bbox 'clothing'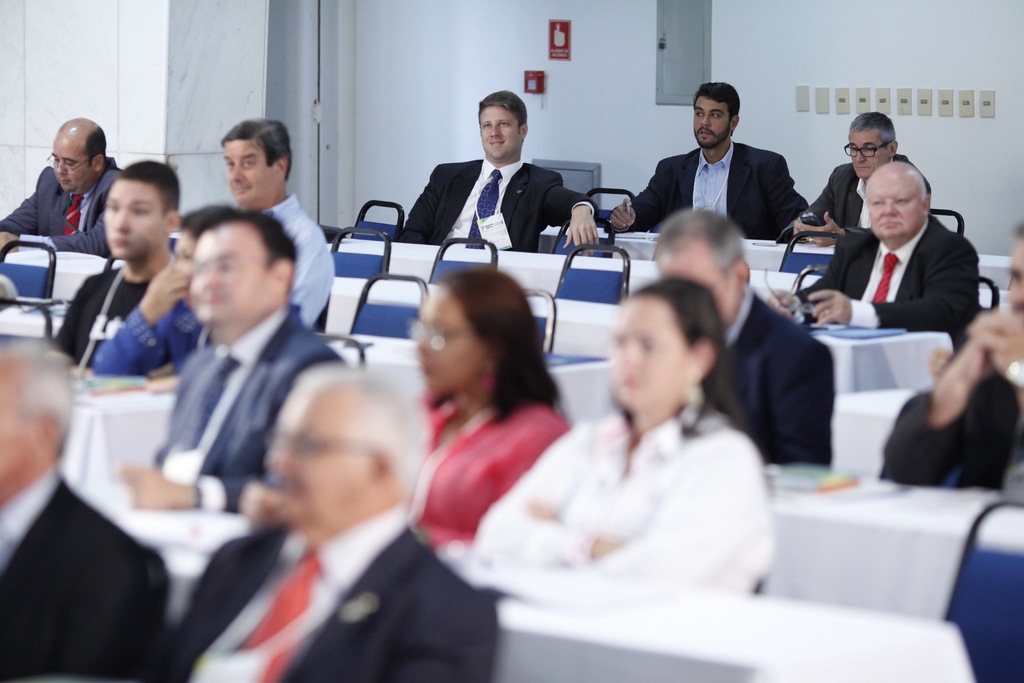
bbox=(407, 390, 564, 550)
